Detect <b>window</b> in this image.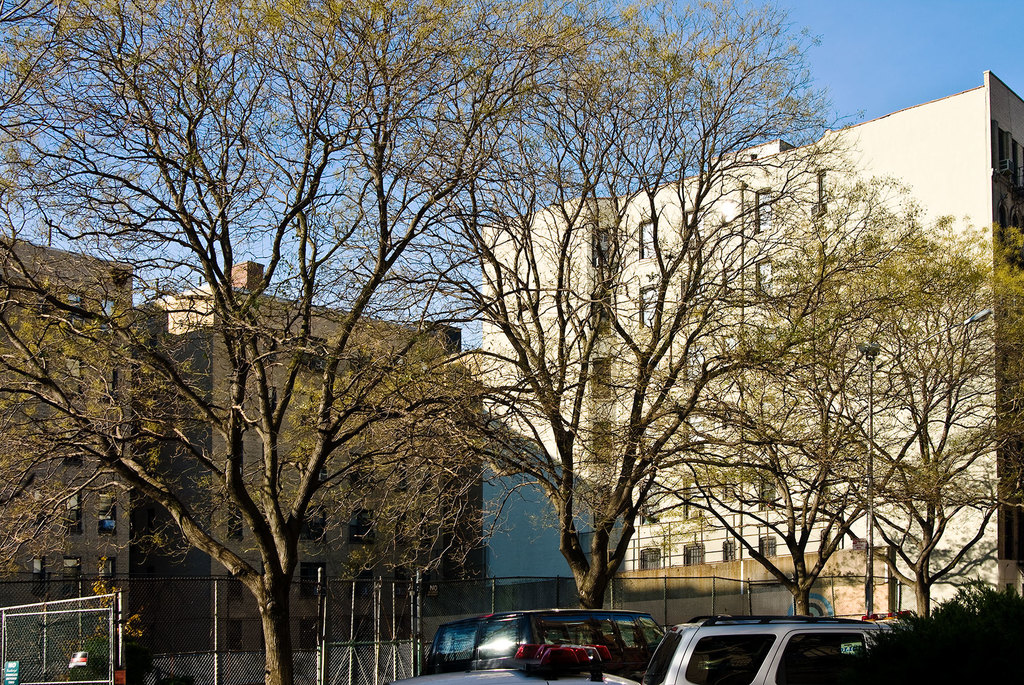
Detection: l=300, t=558, r=329, b=594.
